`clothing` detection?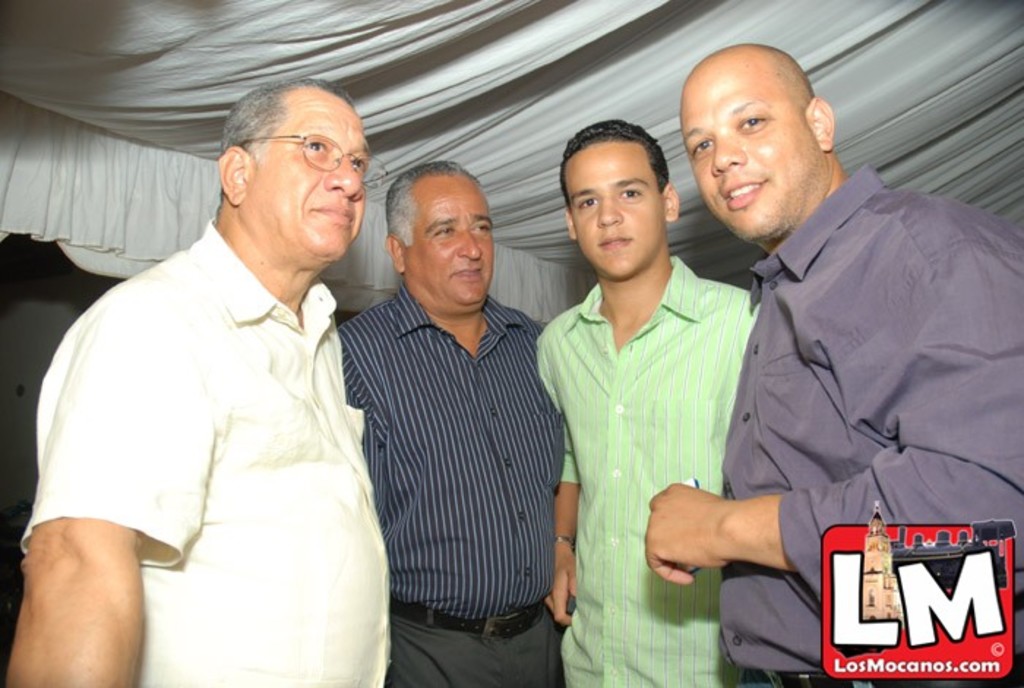
(335, 281, 569, 687)
